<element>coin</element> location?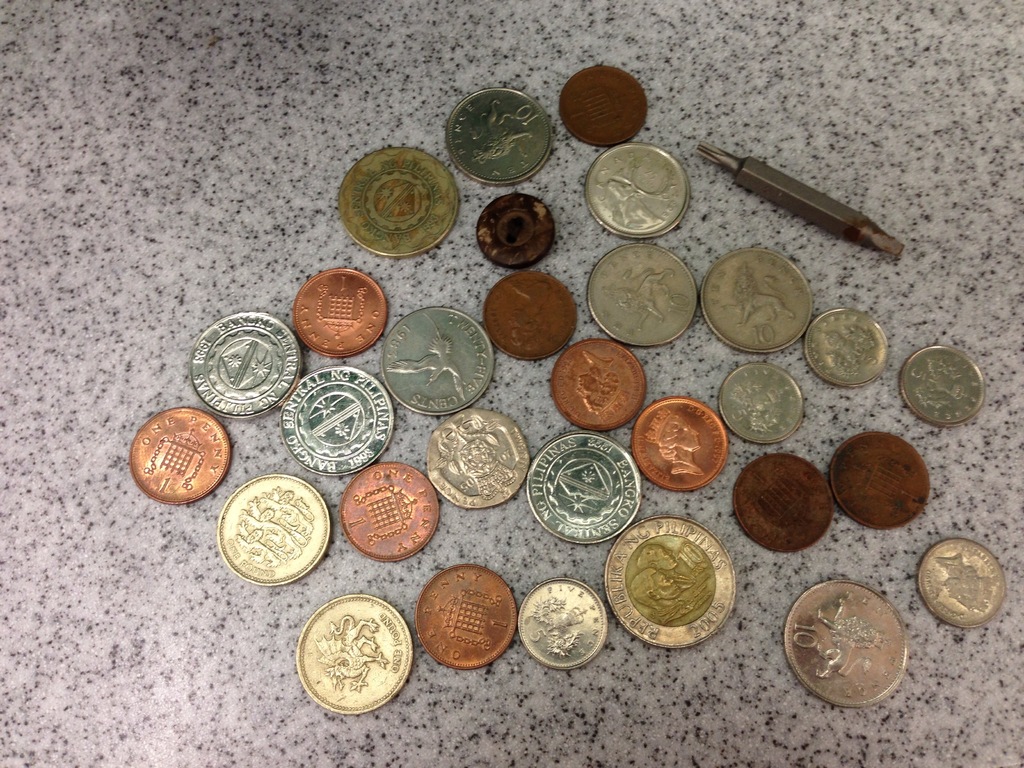
[left=805, top=302, right=888, bottom=385]
